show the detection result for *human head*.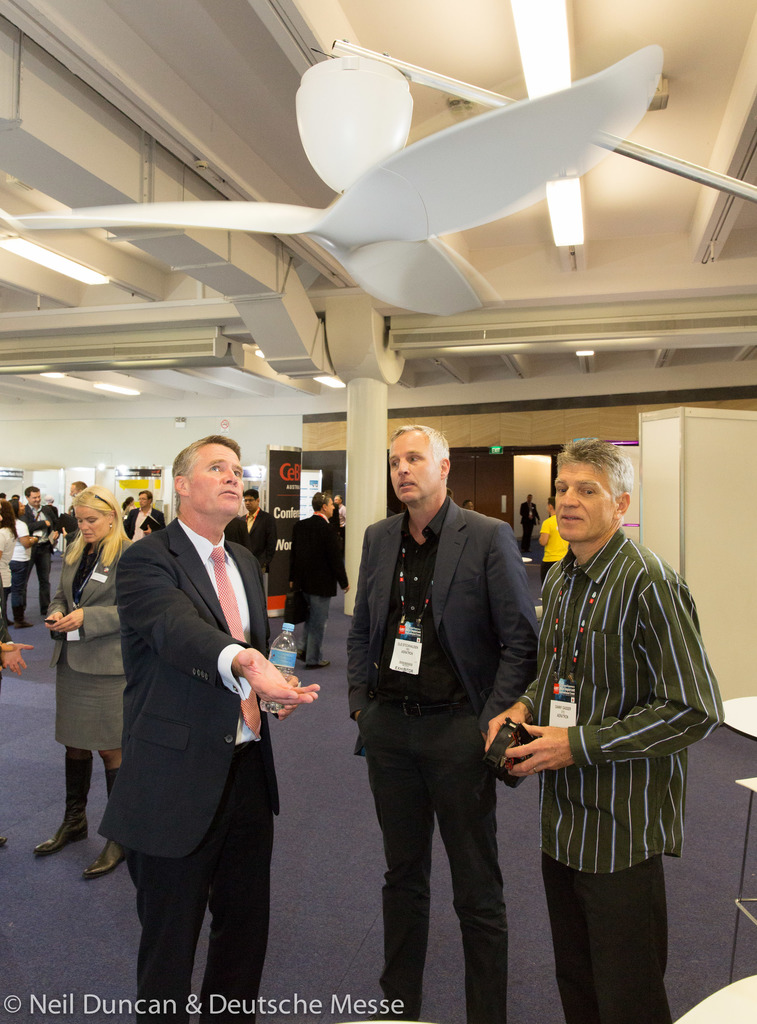
164, 431, 250, 520.
